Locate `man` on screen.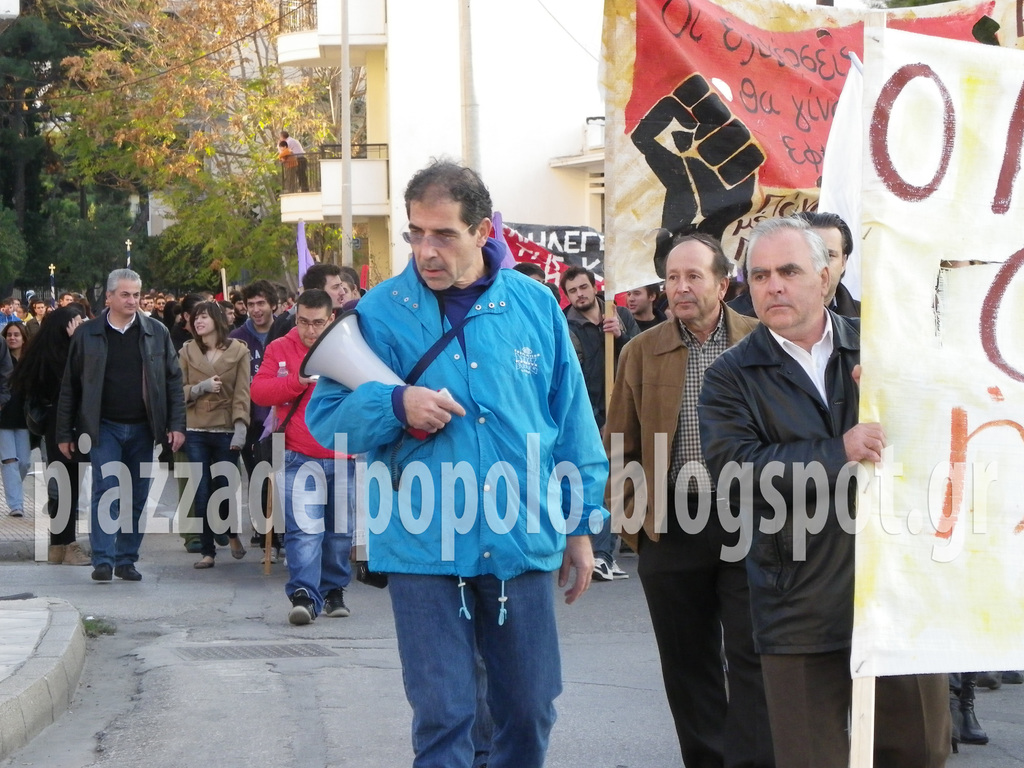
On screen at region(796, 205, 872, 316).
